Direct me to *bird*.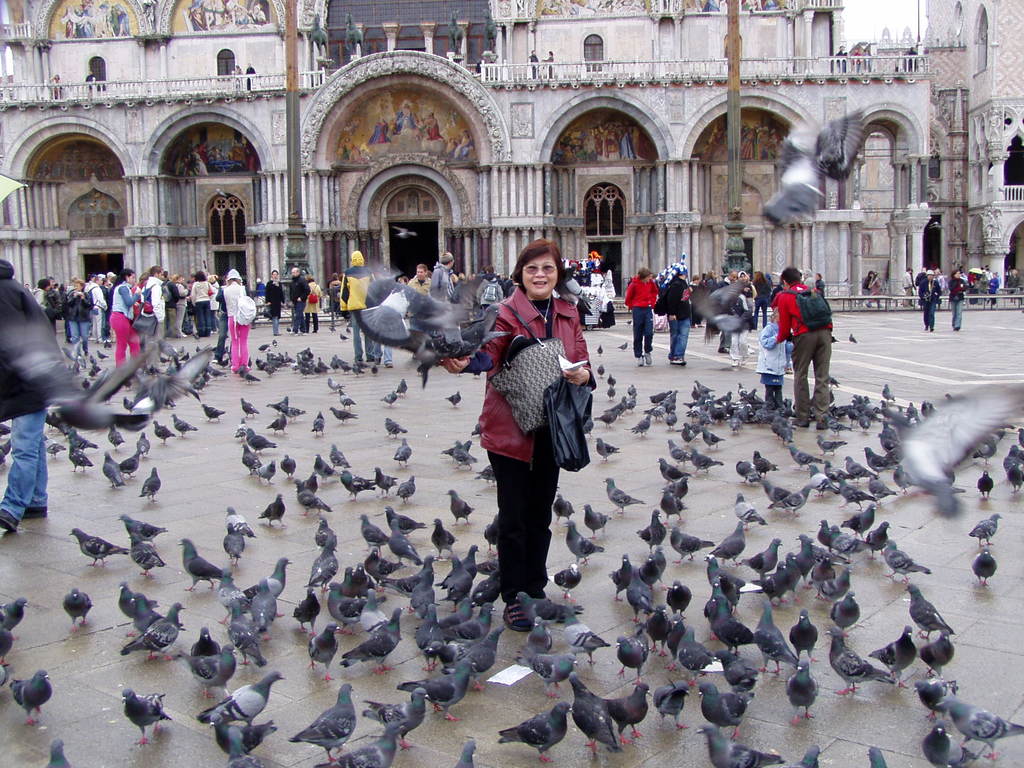
Direction: [913,670,959,721].
